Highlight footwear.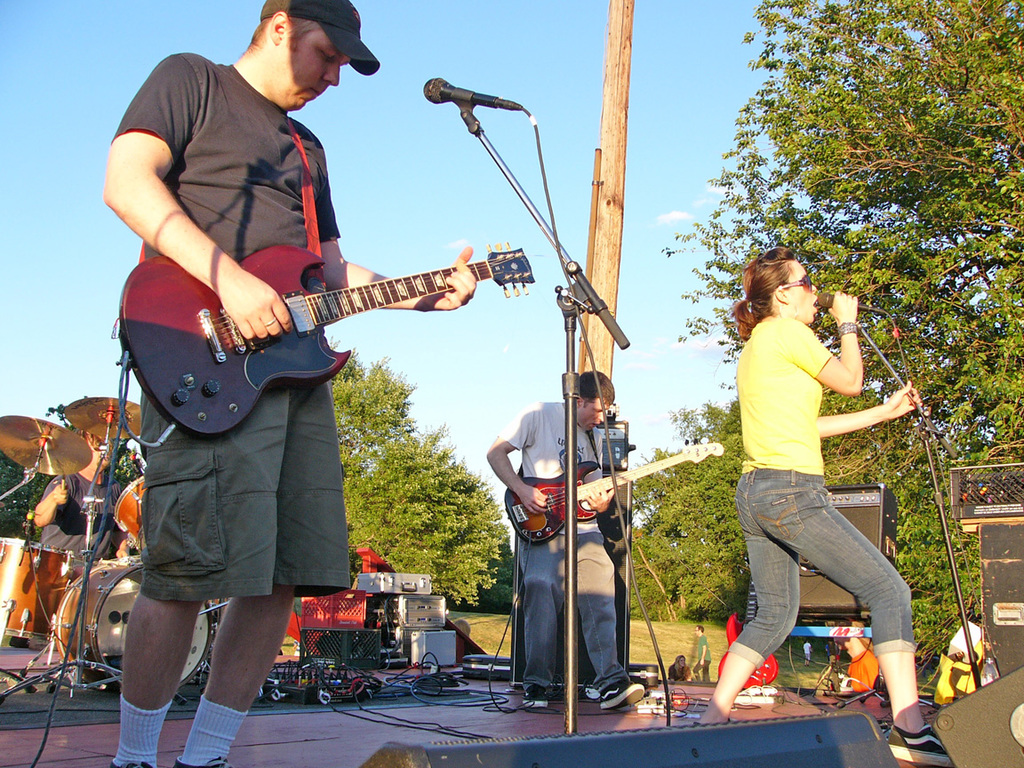
Highlighted region: detection(171, 694, 234, 767).
